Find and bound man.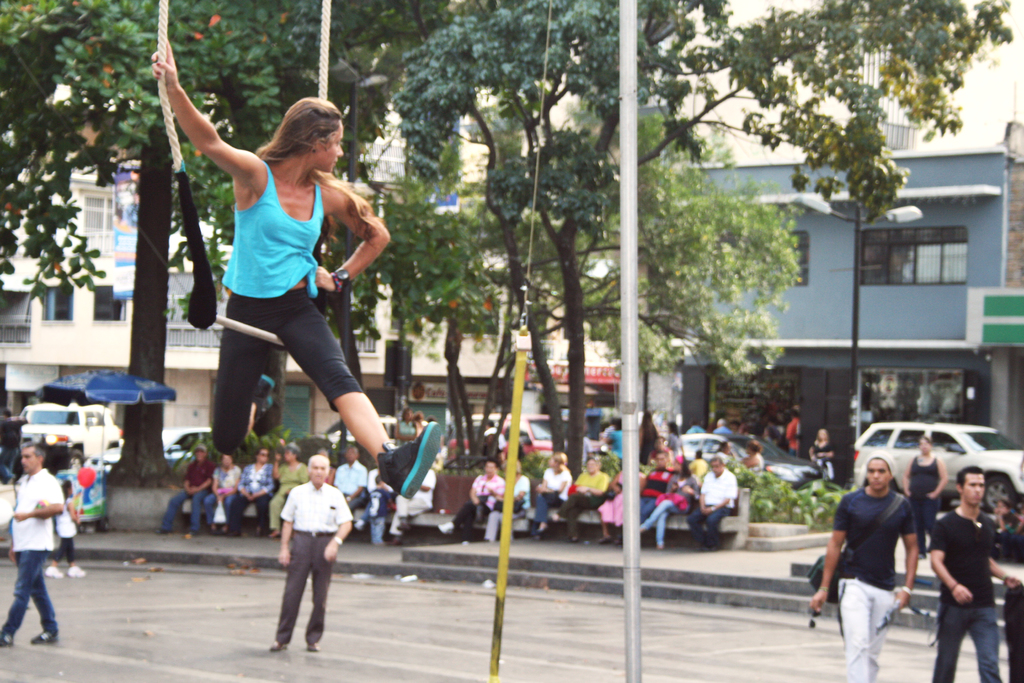
Bound: [271,451,351,655].
